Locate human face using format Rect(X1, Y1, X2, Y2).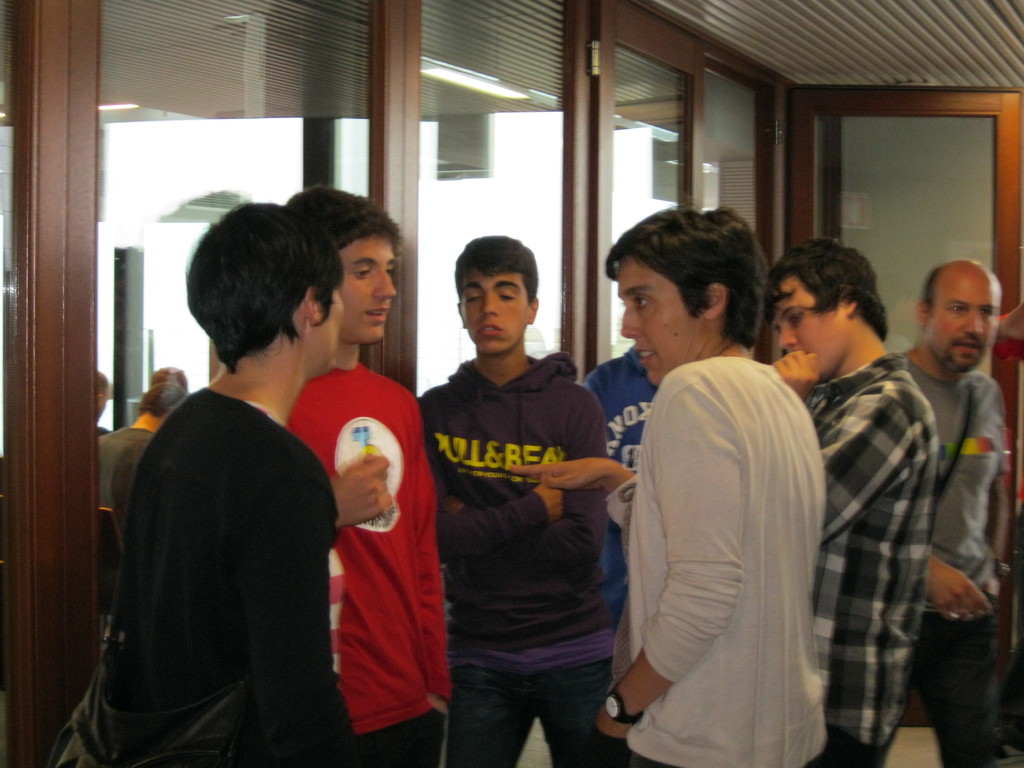
Rect(465, 271, 528, 353).
